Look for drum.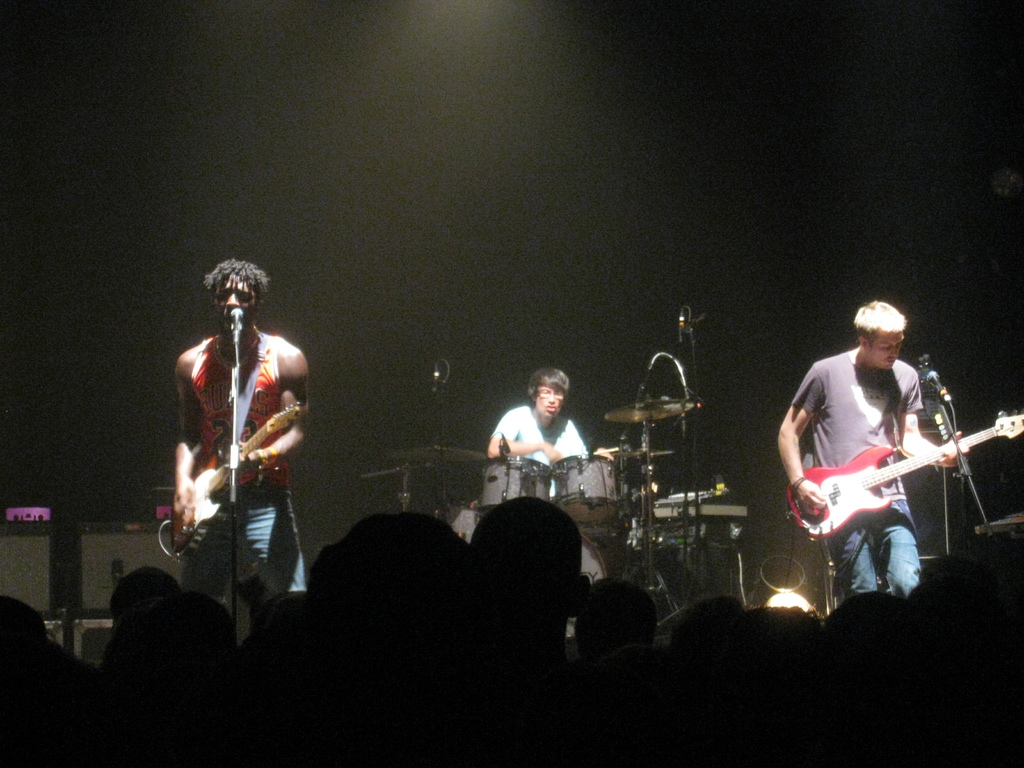
Found: <region>545, 452, 629, 527</region>.
